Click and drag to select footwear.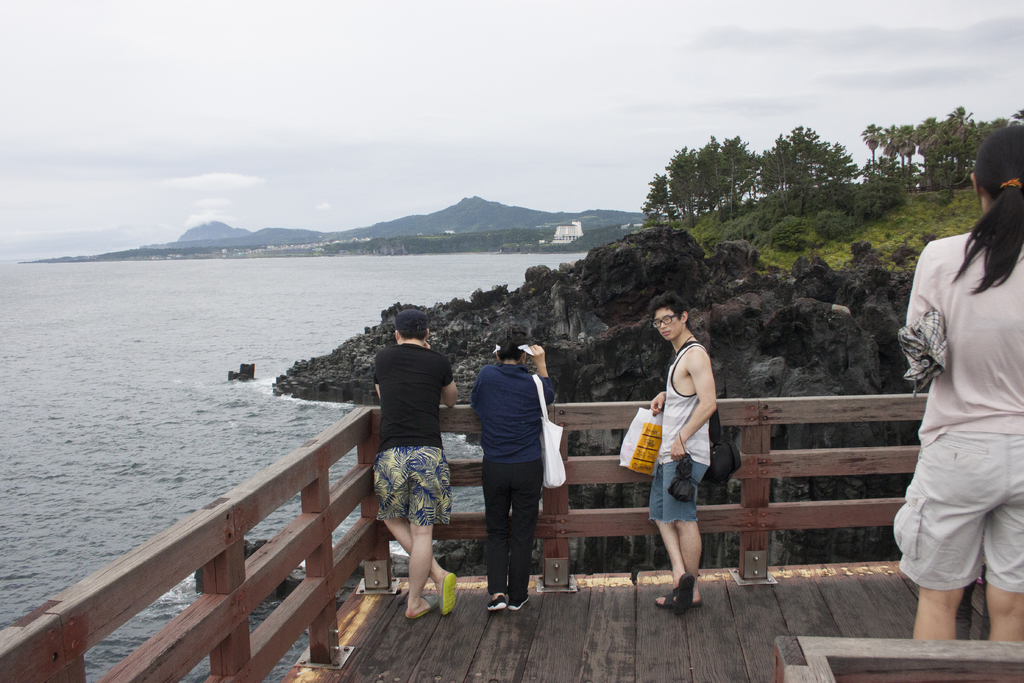
Selection: (x1=669, y1=573, x2=692, y2=618).
